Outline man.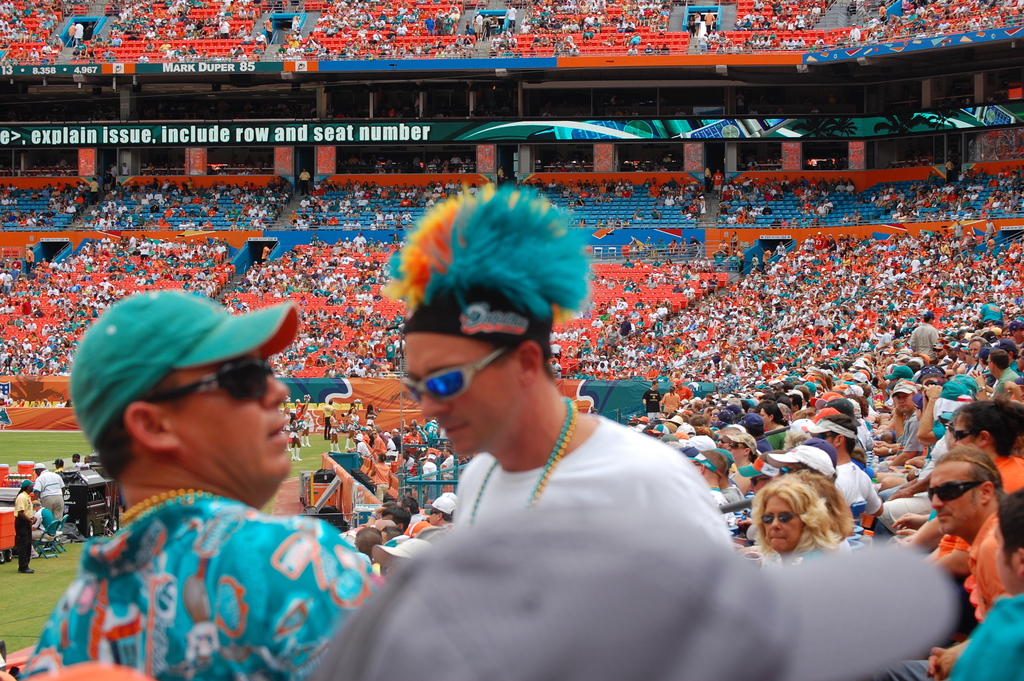
Outline: (136, 53, 149, 62).
